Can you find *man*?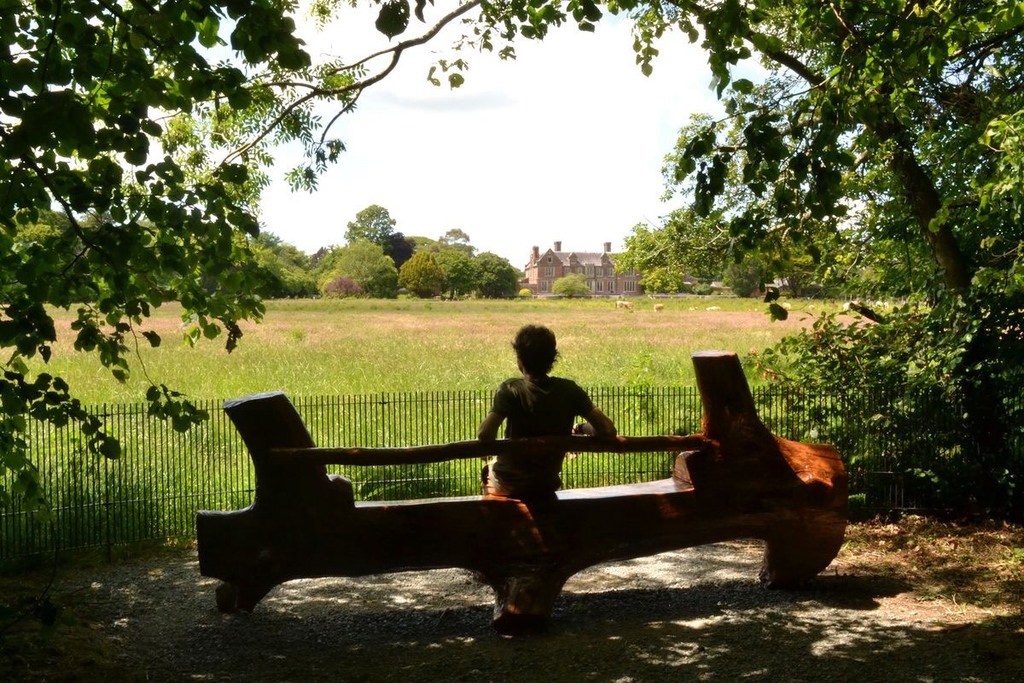
Yes, bounding box: (450, 336, 628, 491).
